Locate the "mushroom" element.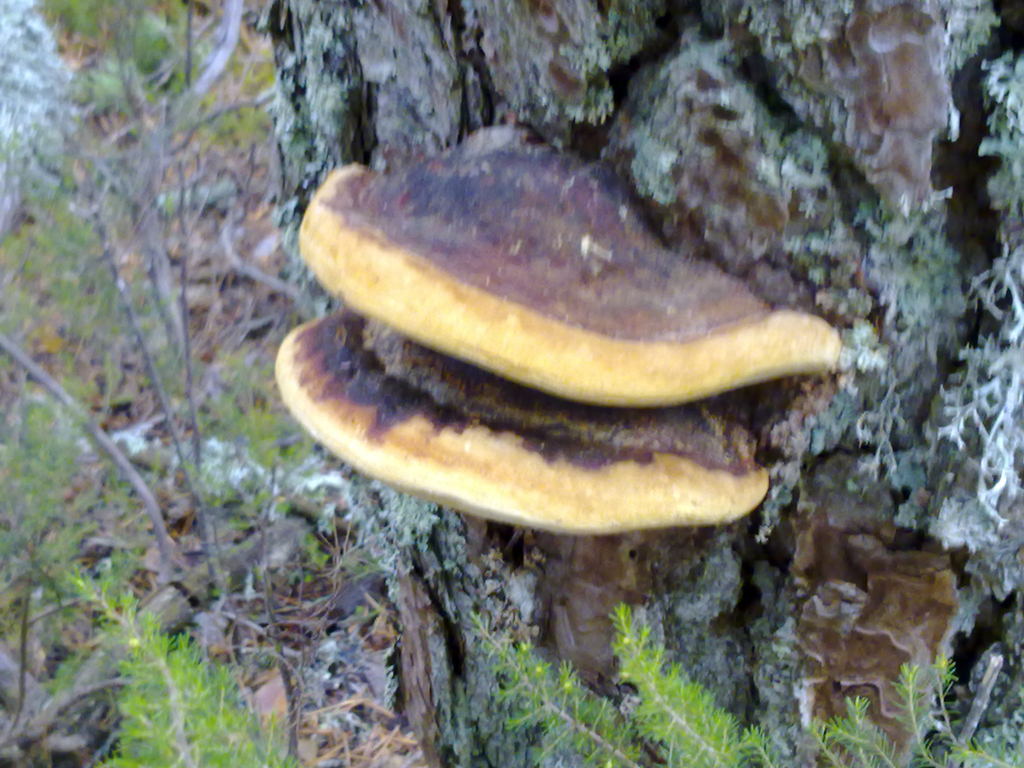
Element bbox: [x1=273, y1=315, x2=773, y2=537].
